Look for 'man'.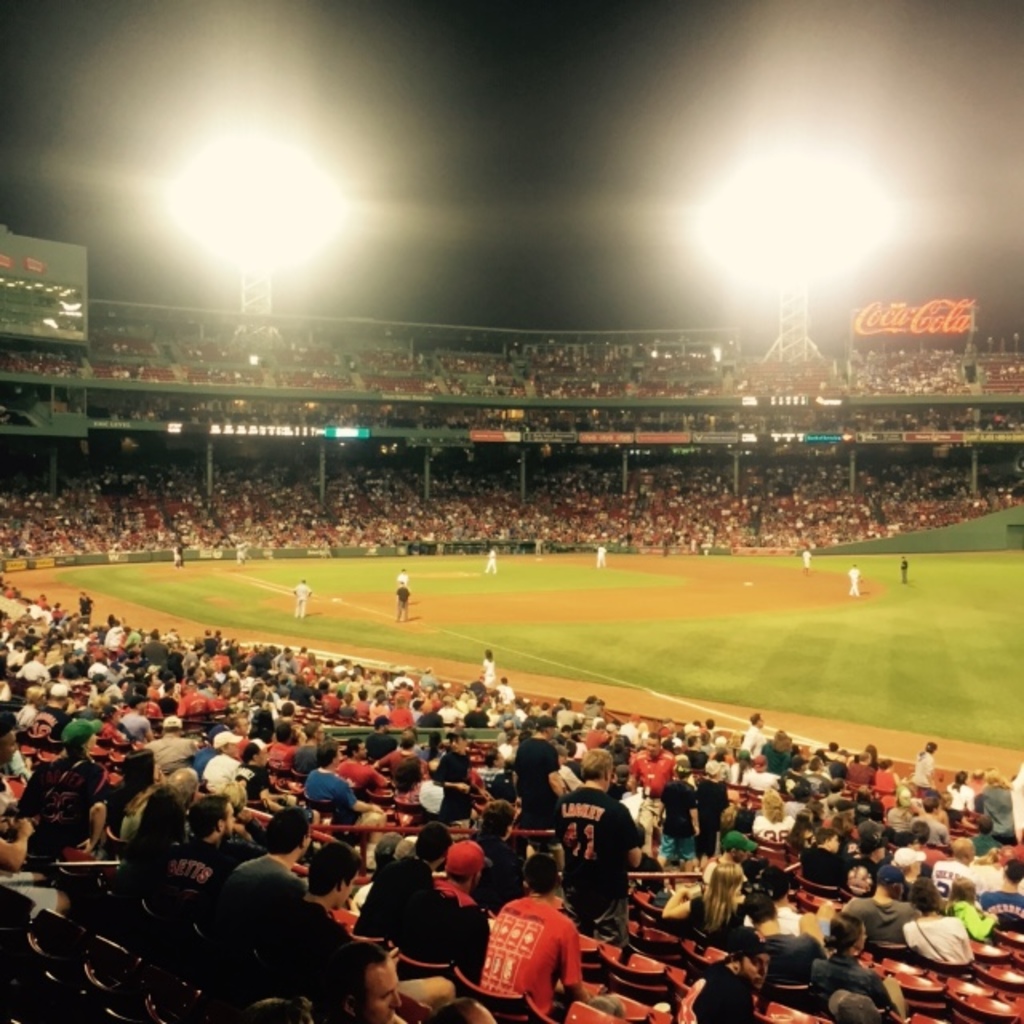
Found: {"left": 286, "top": 840, "right": 360, "bottom": 963}.
